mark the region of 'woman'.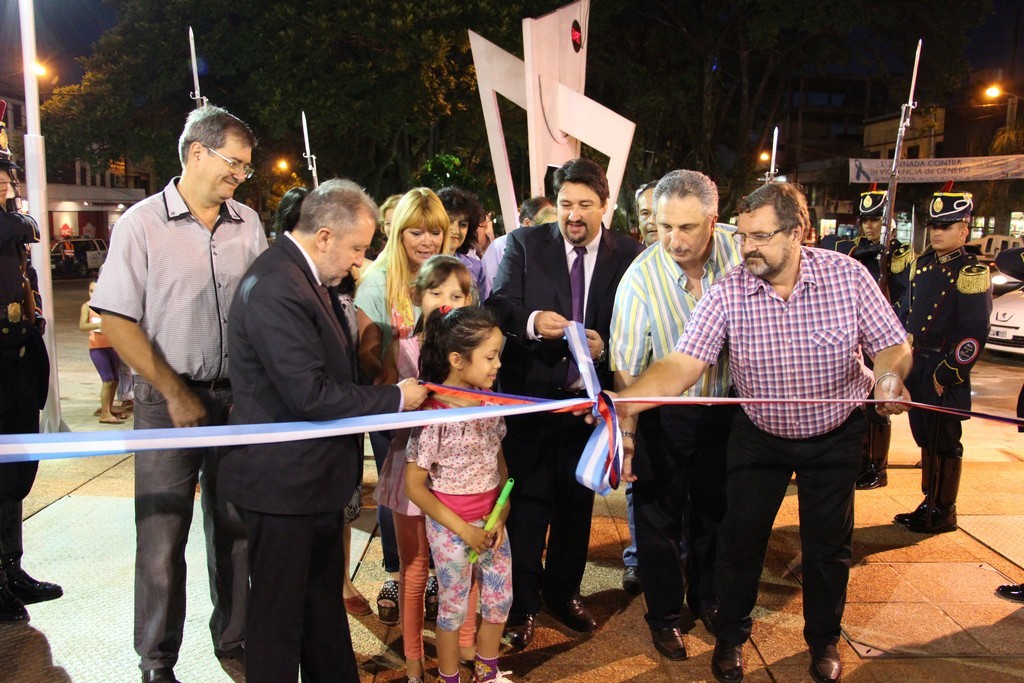
Region: left=273, top=187, right=374, bottom=616.
